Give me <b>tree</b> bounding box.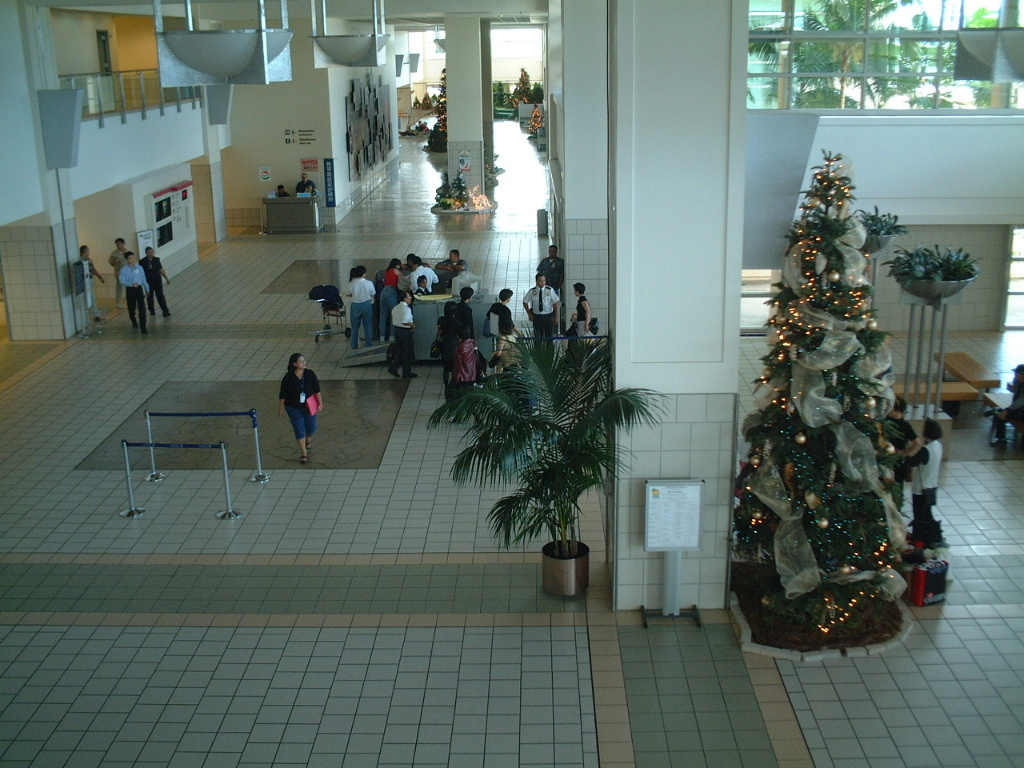
x1=527, y1=81, x2=546, y2=104.
